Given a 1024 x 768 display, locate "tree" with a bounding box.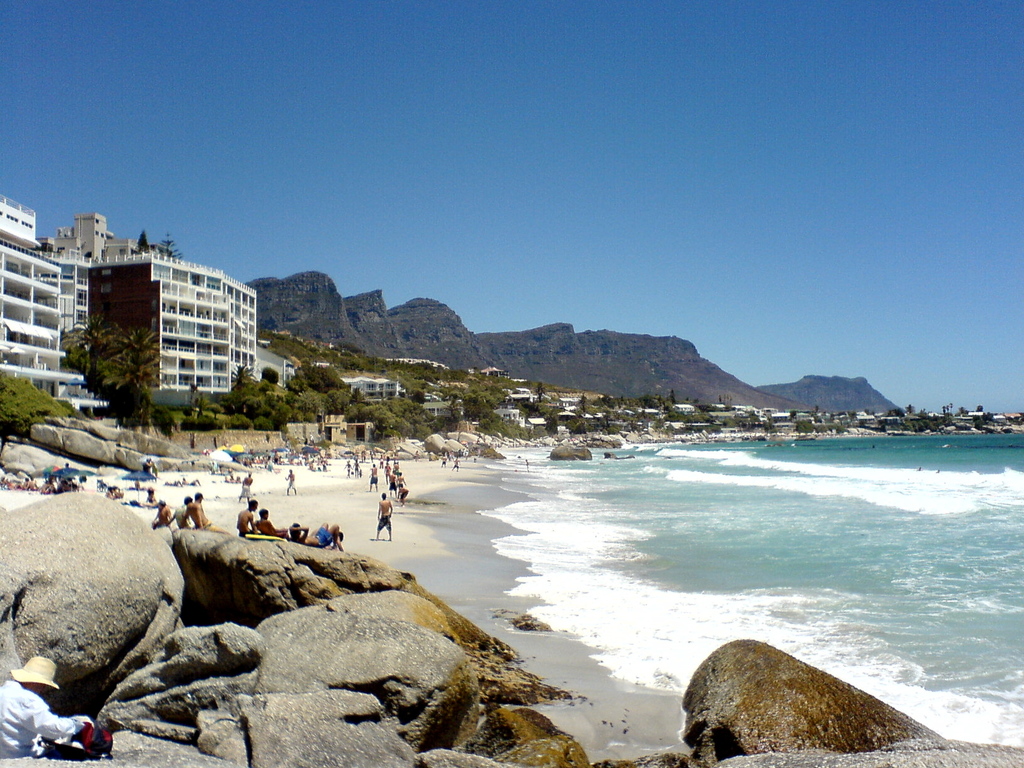
Located: (x1=573, y1=388, x2=586, y2=410).
